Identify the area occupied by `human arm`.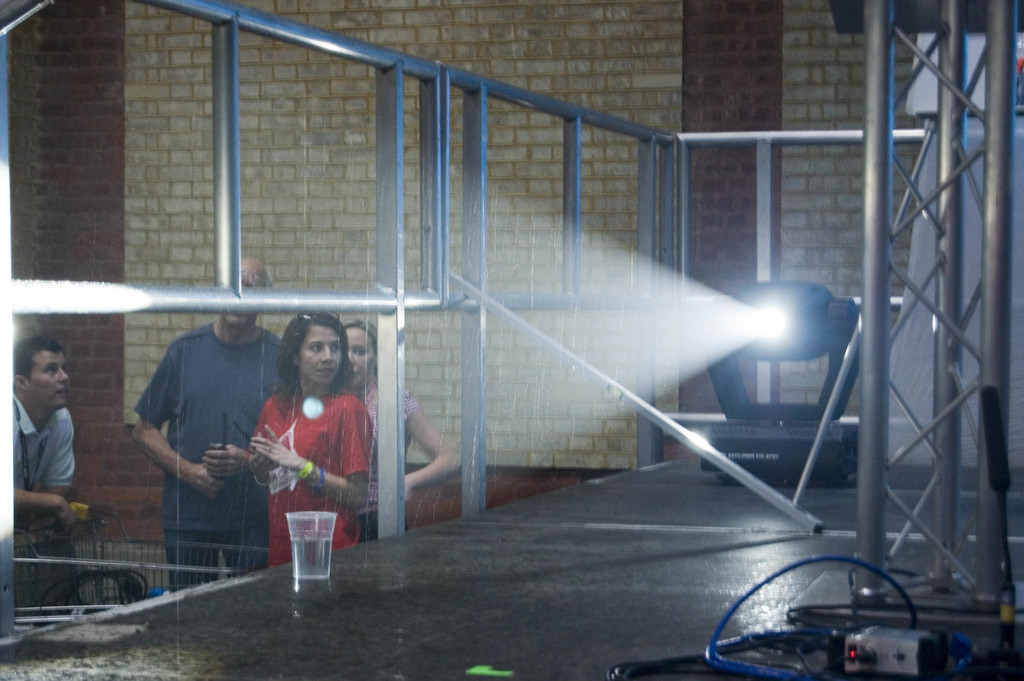
Area: <box>246,429,278,498</box>.
